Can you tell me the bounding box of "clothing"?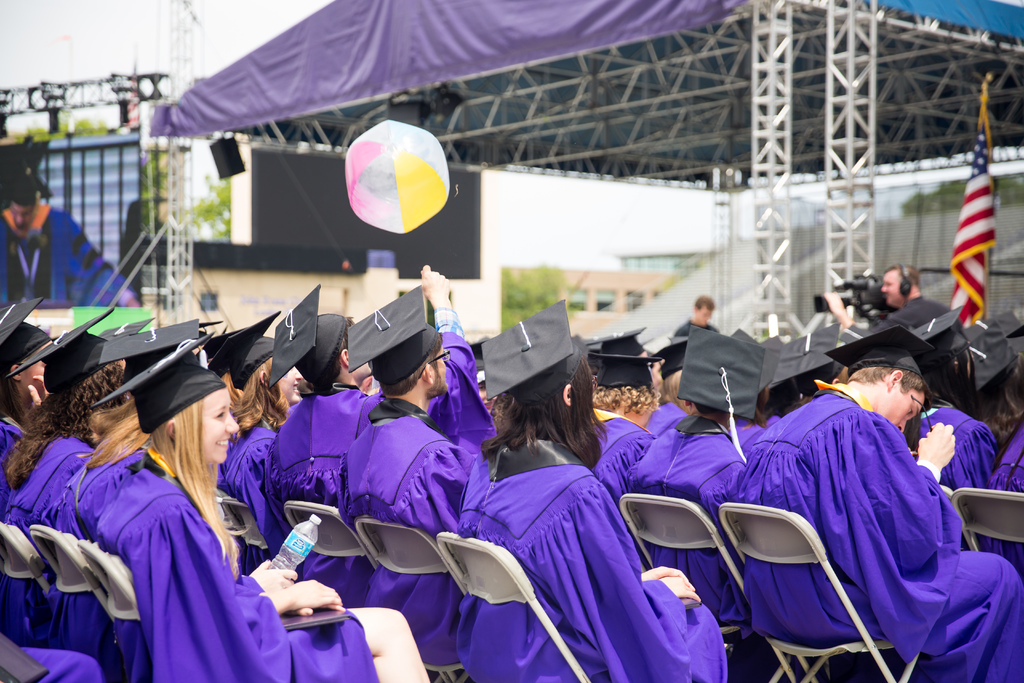
625:409:751:634.
